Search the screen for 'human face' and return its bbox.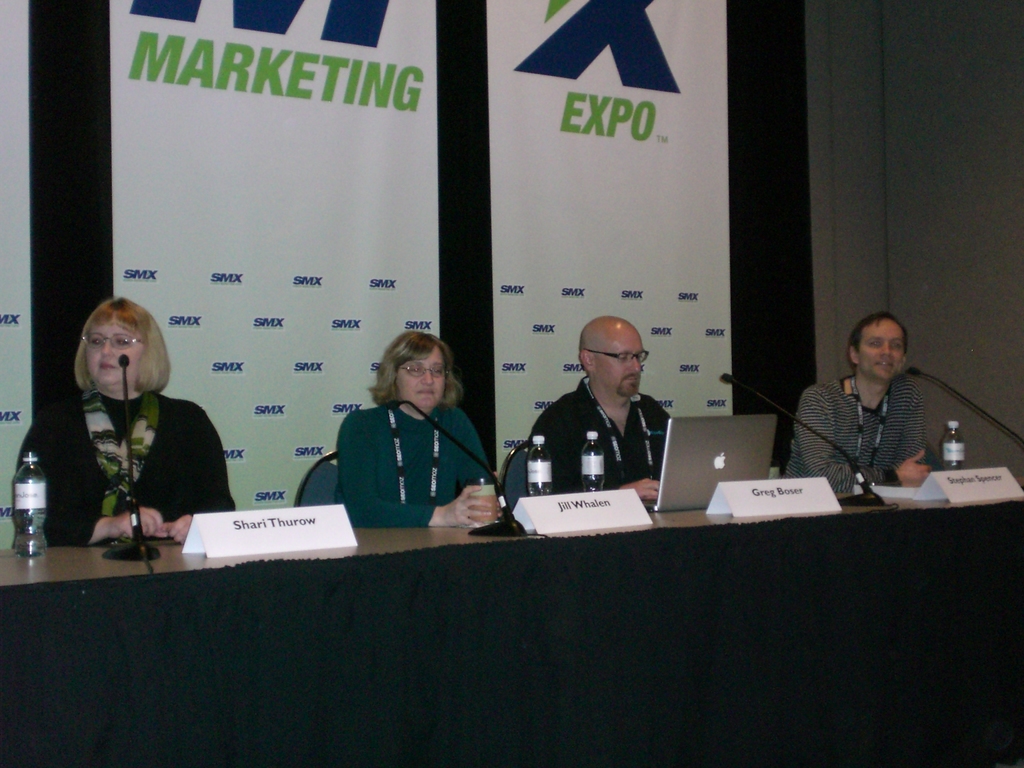
Found: region(397, 348, 444, 412).
